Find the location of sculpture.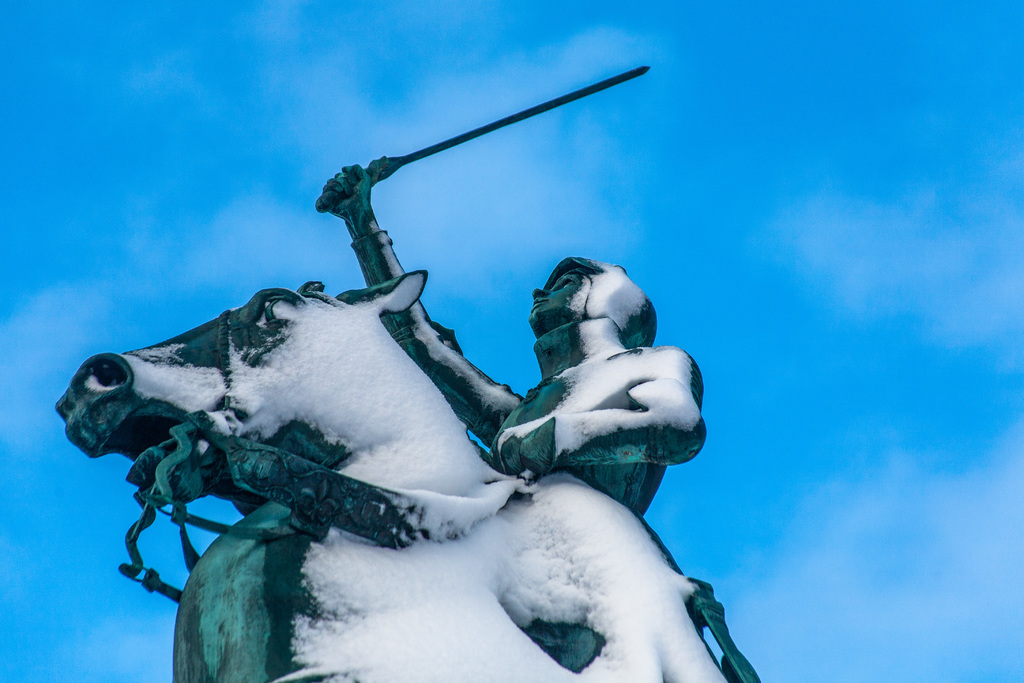
Location: select_region(42, 52, 761, 682).
